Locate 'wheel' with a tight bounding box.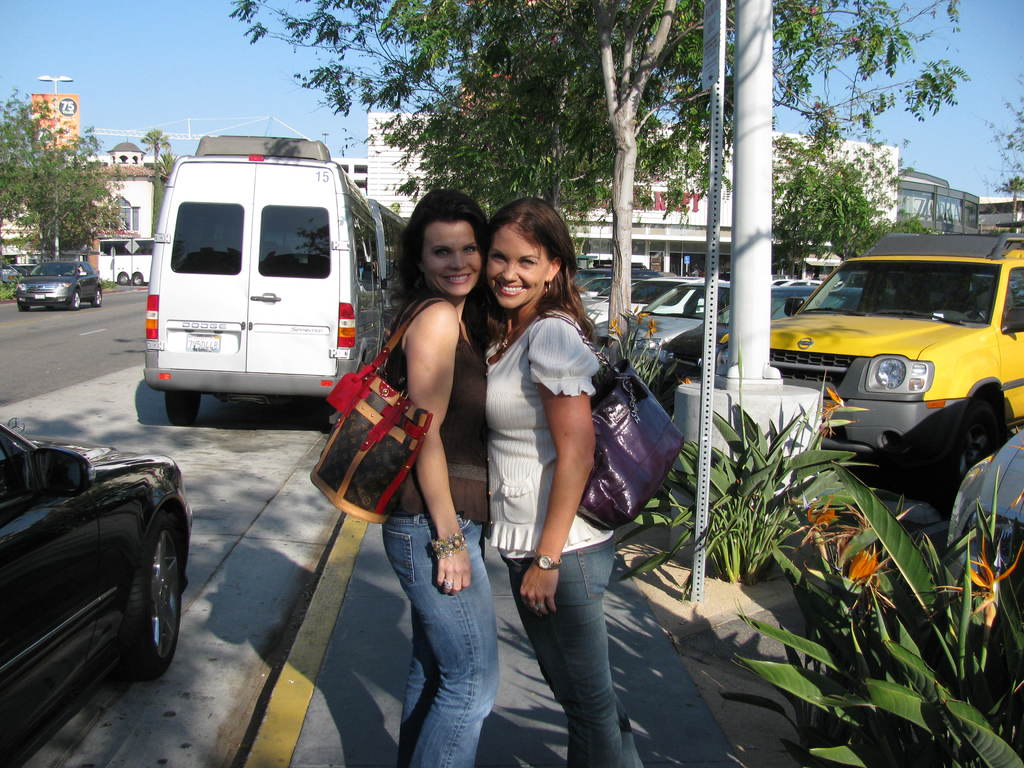
select_region(166, 392, 205, 426).
